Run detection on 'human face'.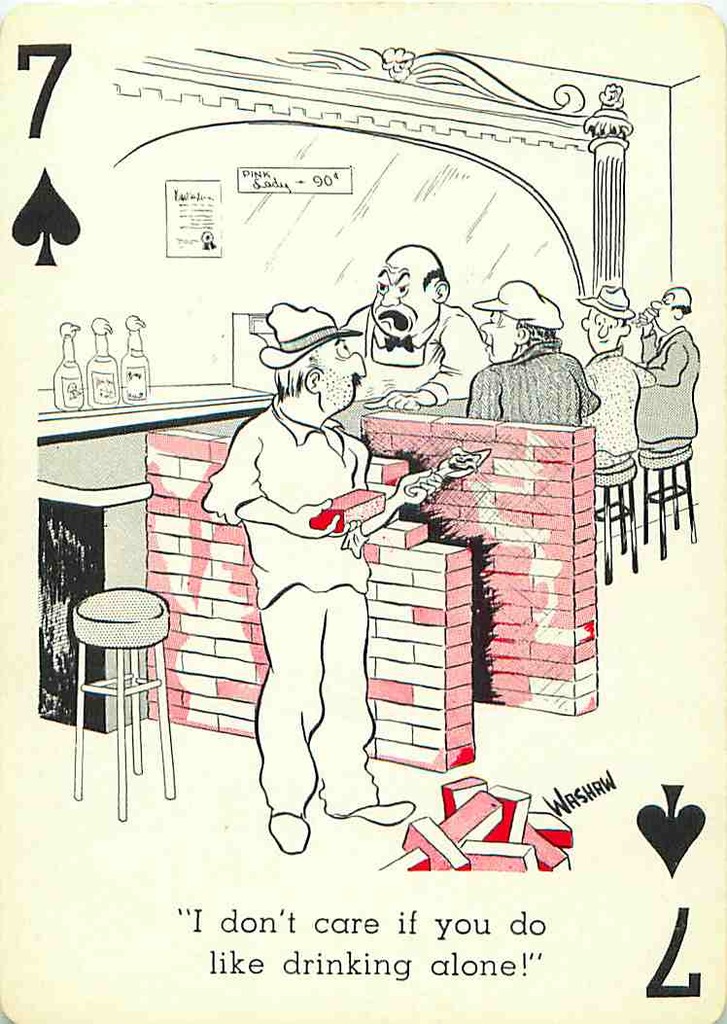
Result: <box>650,293,676,330</box>.
